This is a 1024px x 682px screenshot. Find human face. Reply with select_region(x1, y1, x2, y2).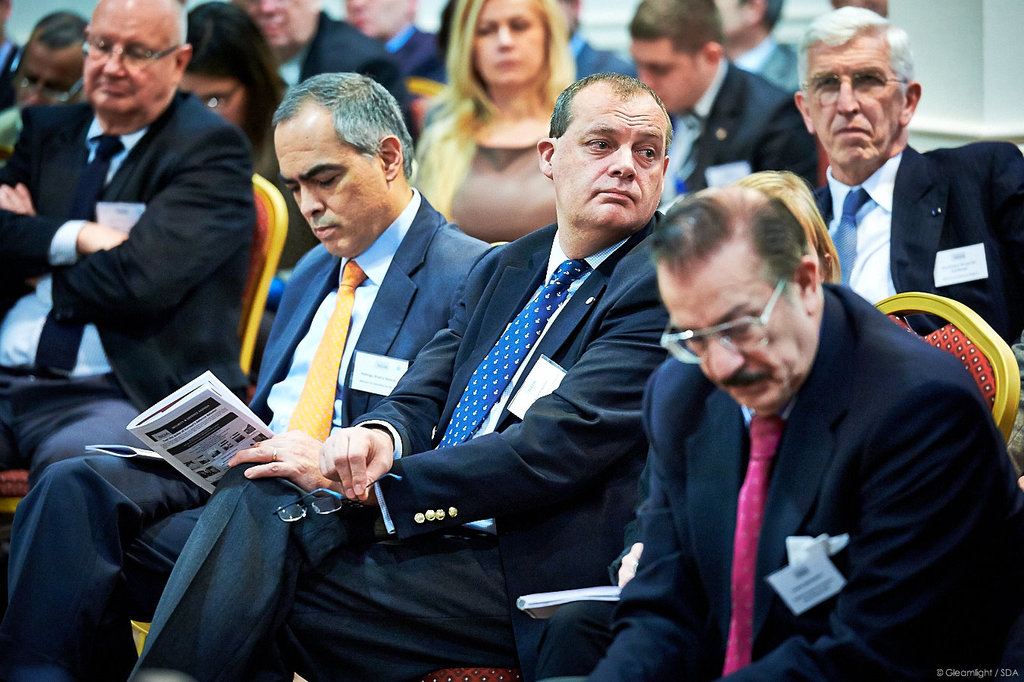
select_region(16, 51, 74, 106).
